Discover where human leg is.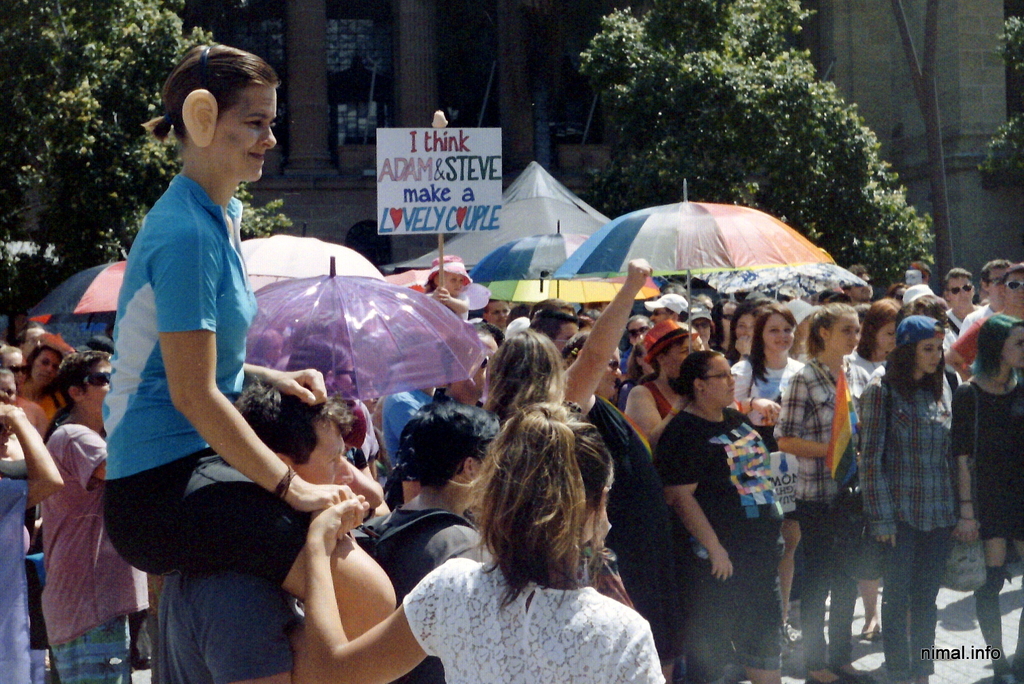
Discovered at [left=829, top=532, right=868, bottom=678].
